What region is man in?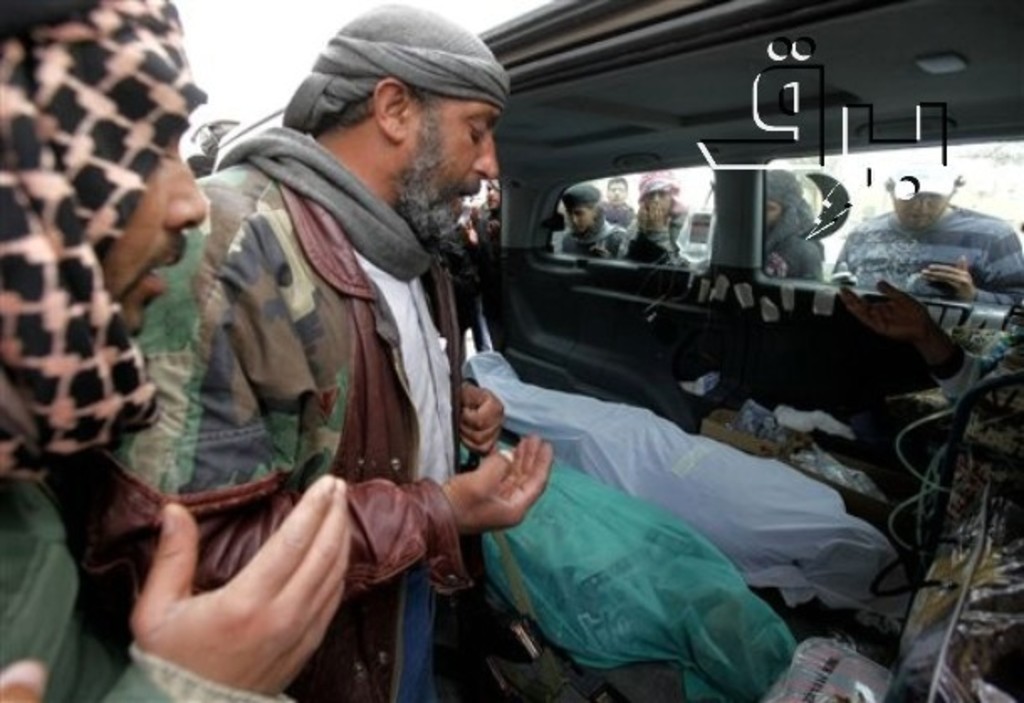
(left=549, top=178, right=630, bottom=273).
